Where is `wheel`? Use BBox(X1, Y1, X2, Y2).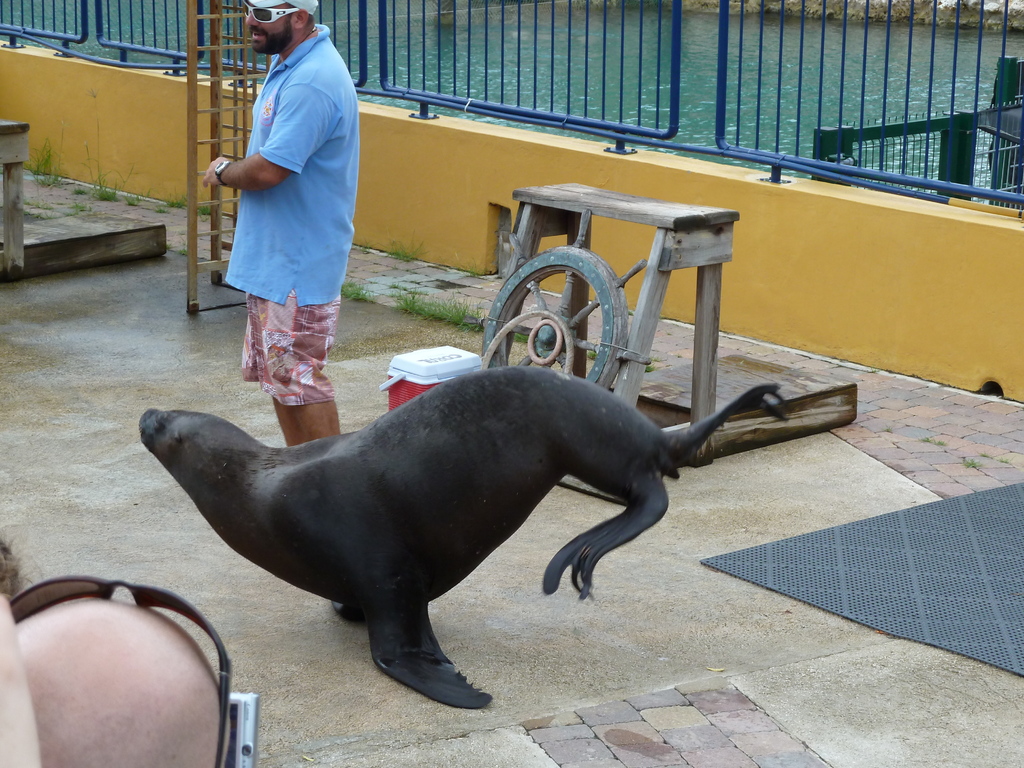
BBox(479, 247, 652, 394).
